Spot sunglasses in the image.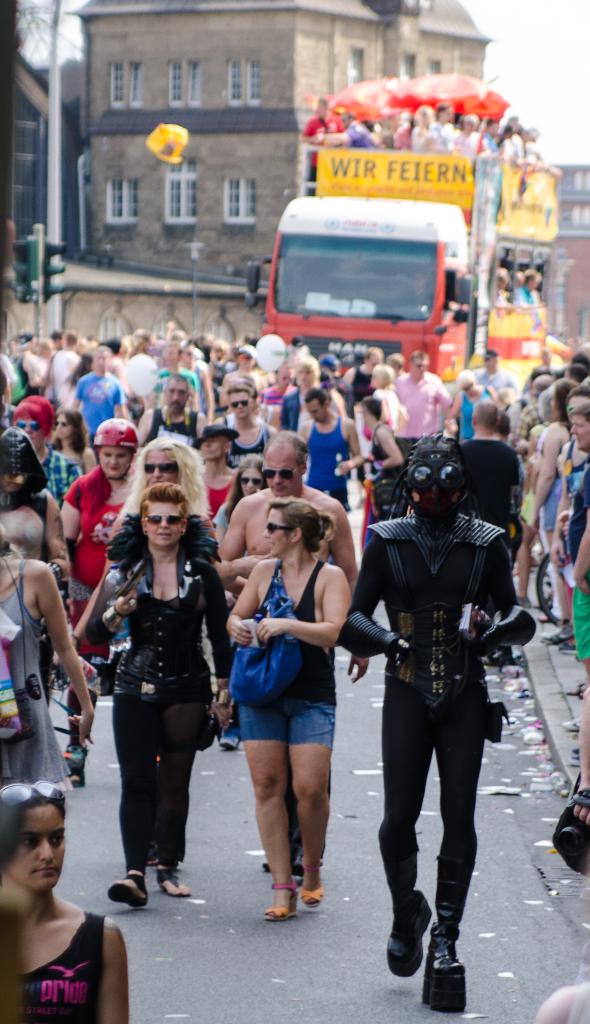
sunglasses found at 145, 514, 180, 524.
